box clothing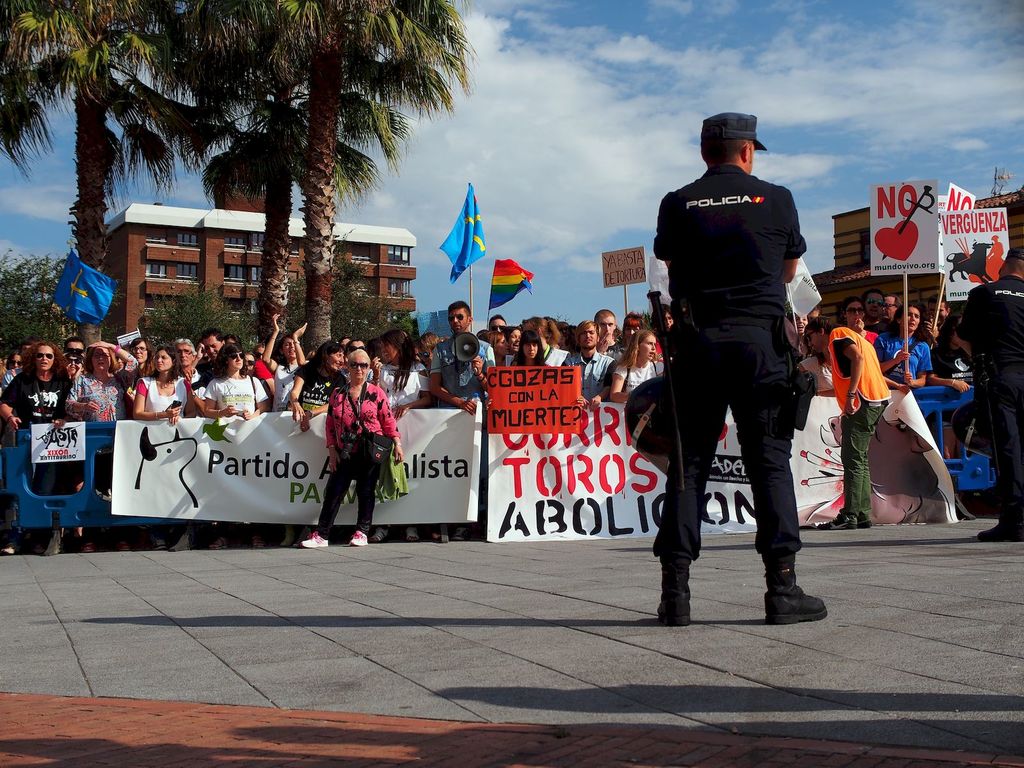
130 372 195 420
